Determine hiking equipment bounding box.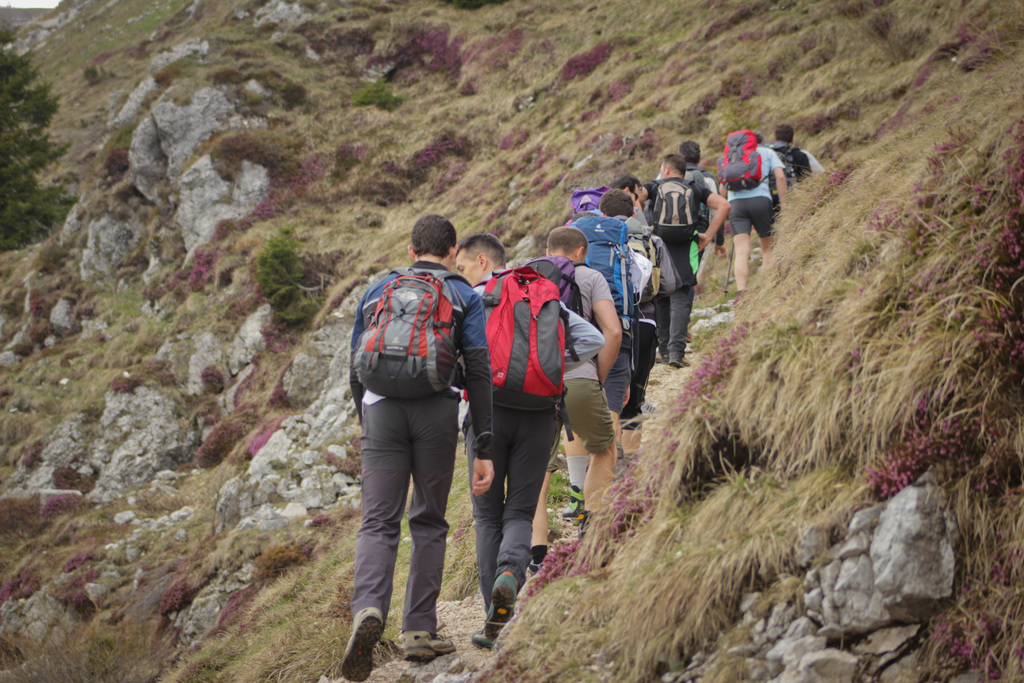
Determined: pyautogui.locateOnScreen(467, 627, 494, 650).
